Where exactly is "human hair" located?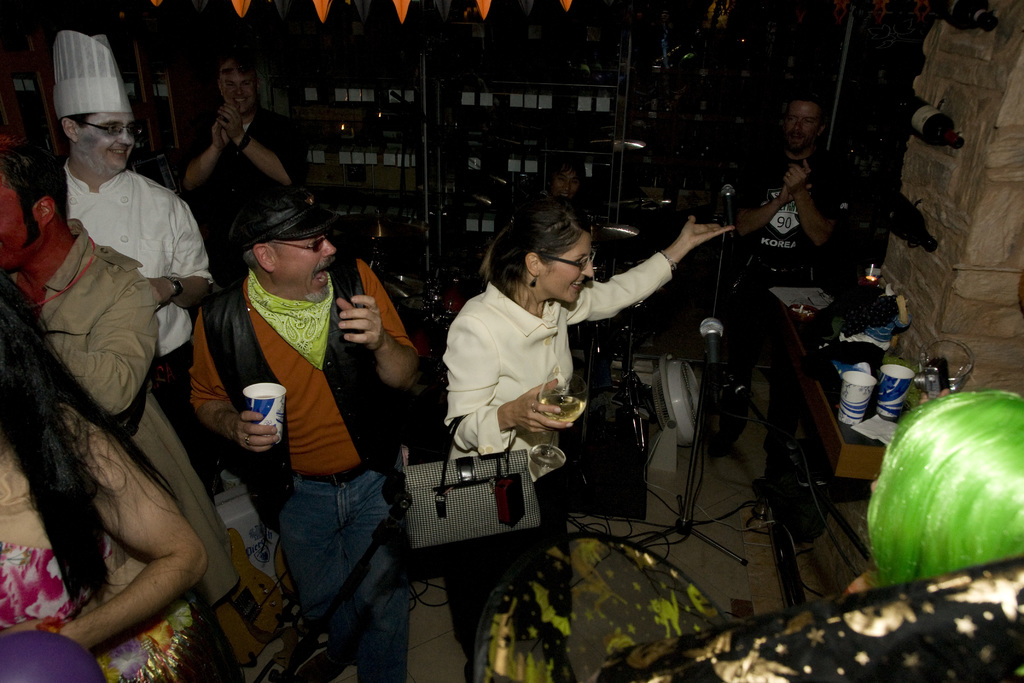
Its bounding box is select_region(0, 272, 201, 614).
